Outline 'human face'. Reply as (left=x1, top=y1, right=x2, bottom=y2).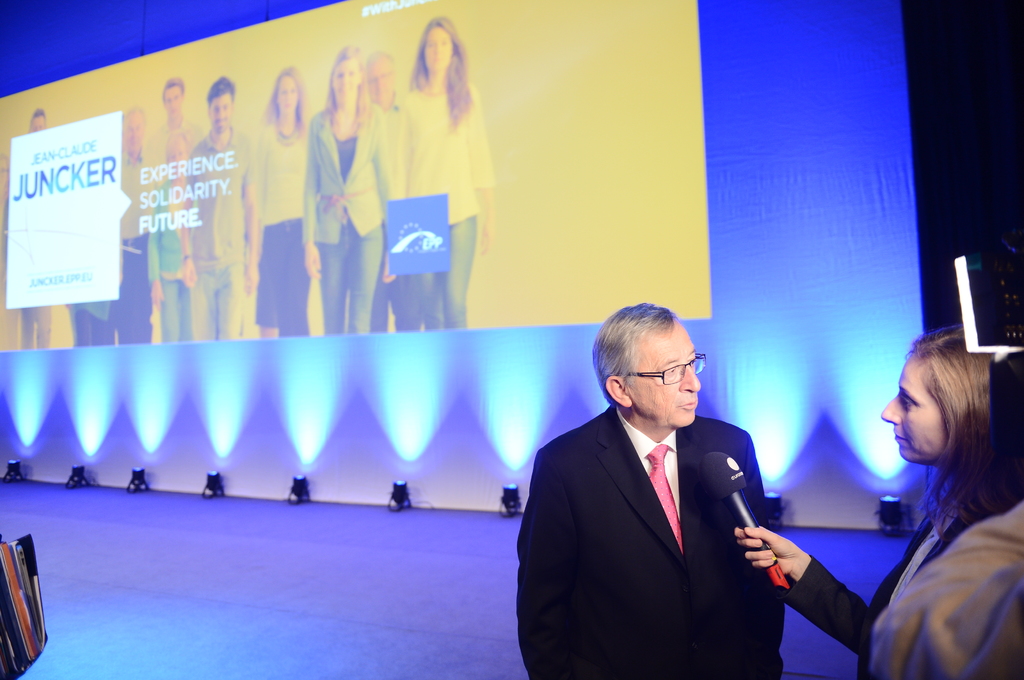
(left=879, top=349, right=945, bottom=460).
